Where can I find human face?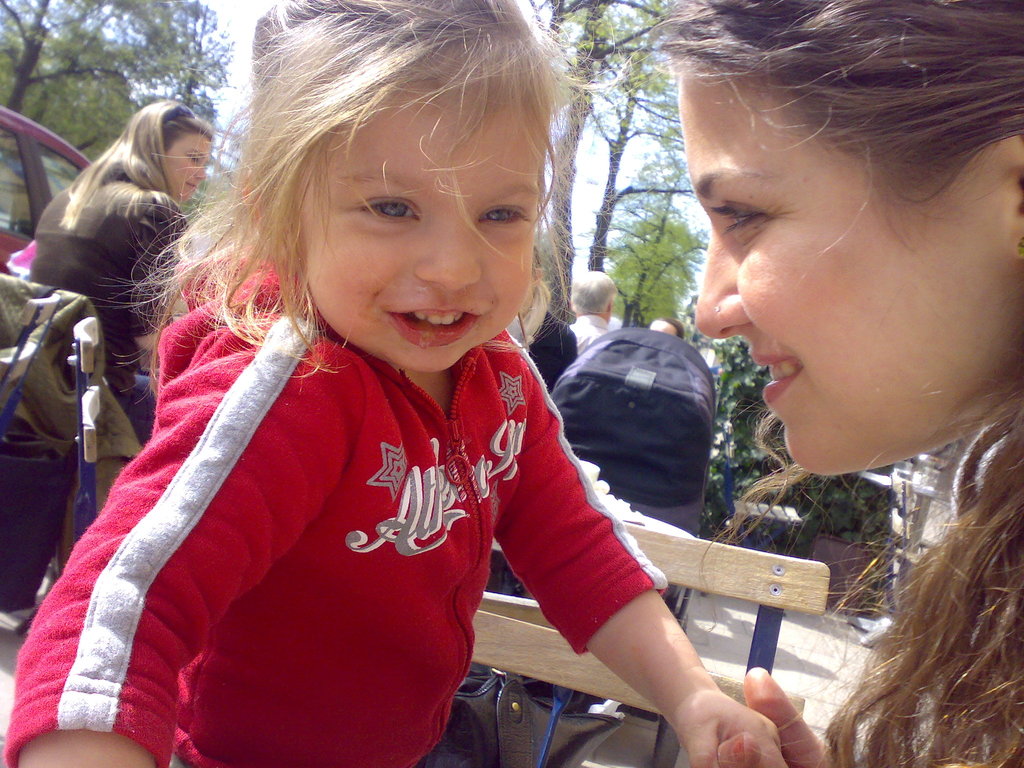
You can find it at select_region(163, 115, 221, 214).
